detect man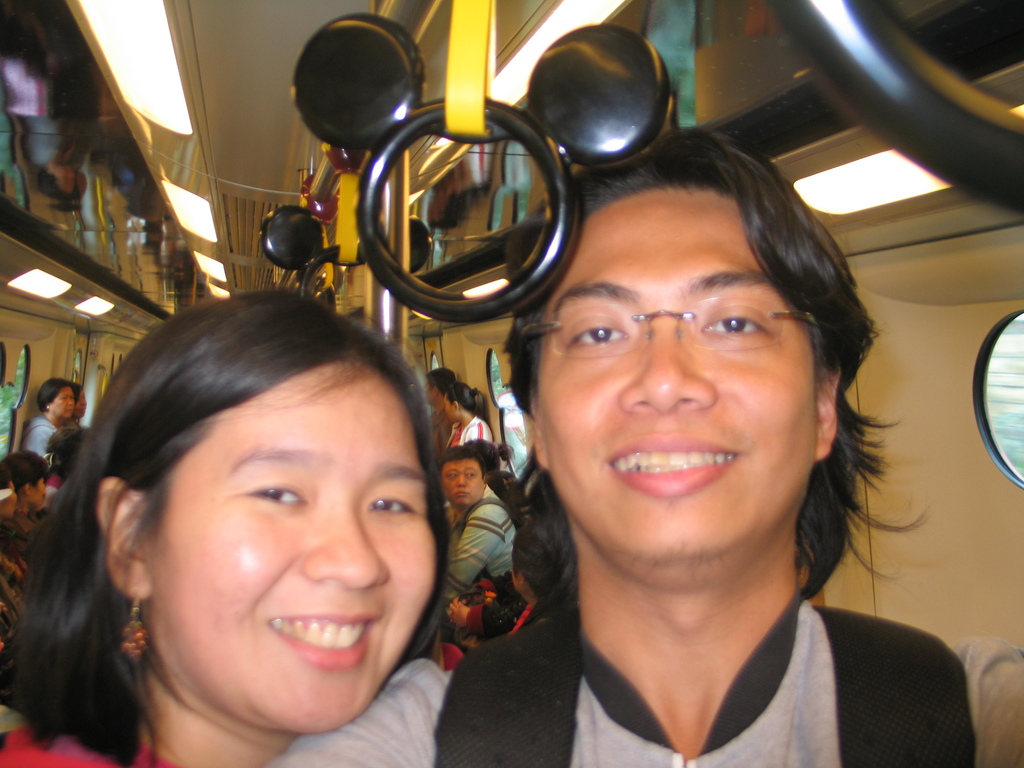
(273,170,947,751)
